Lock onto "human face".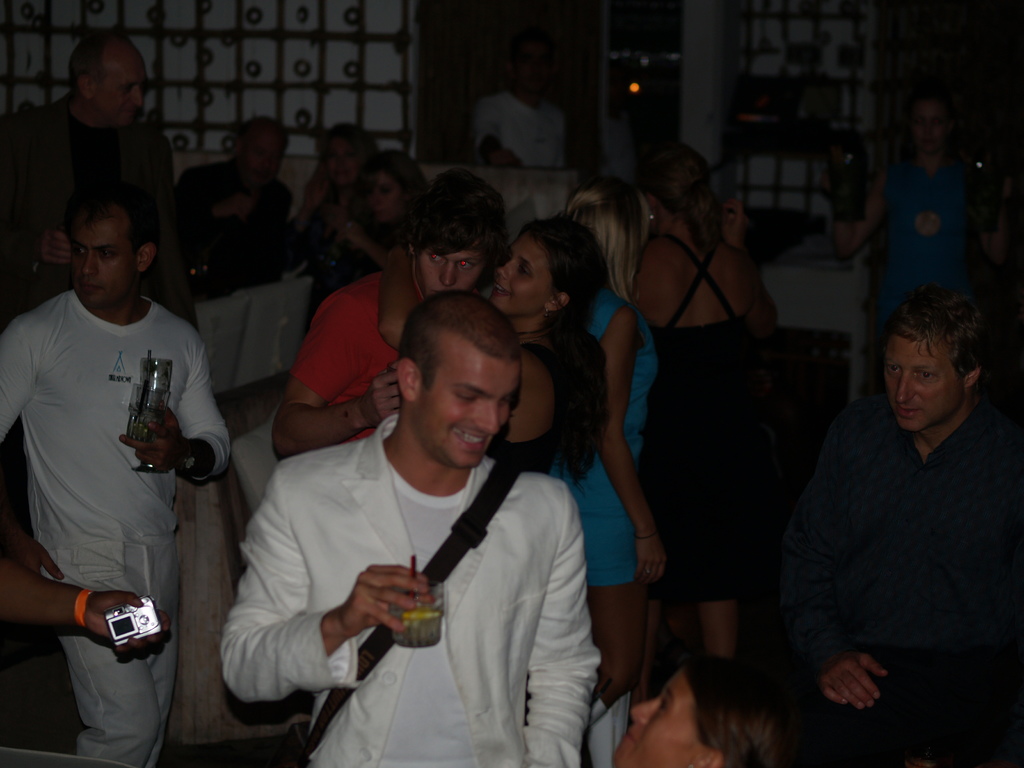
Locked: [left=102, top=44, right=151, bottom=118].
